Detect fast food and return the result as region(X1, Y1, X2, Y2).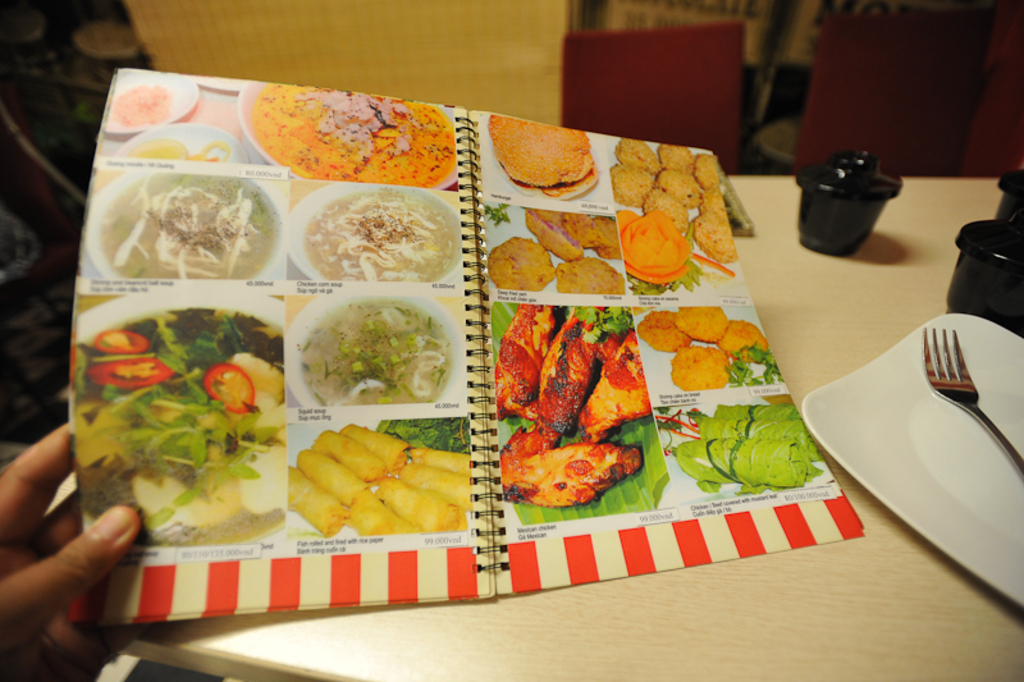
region(288, 299, 467, 421).
